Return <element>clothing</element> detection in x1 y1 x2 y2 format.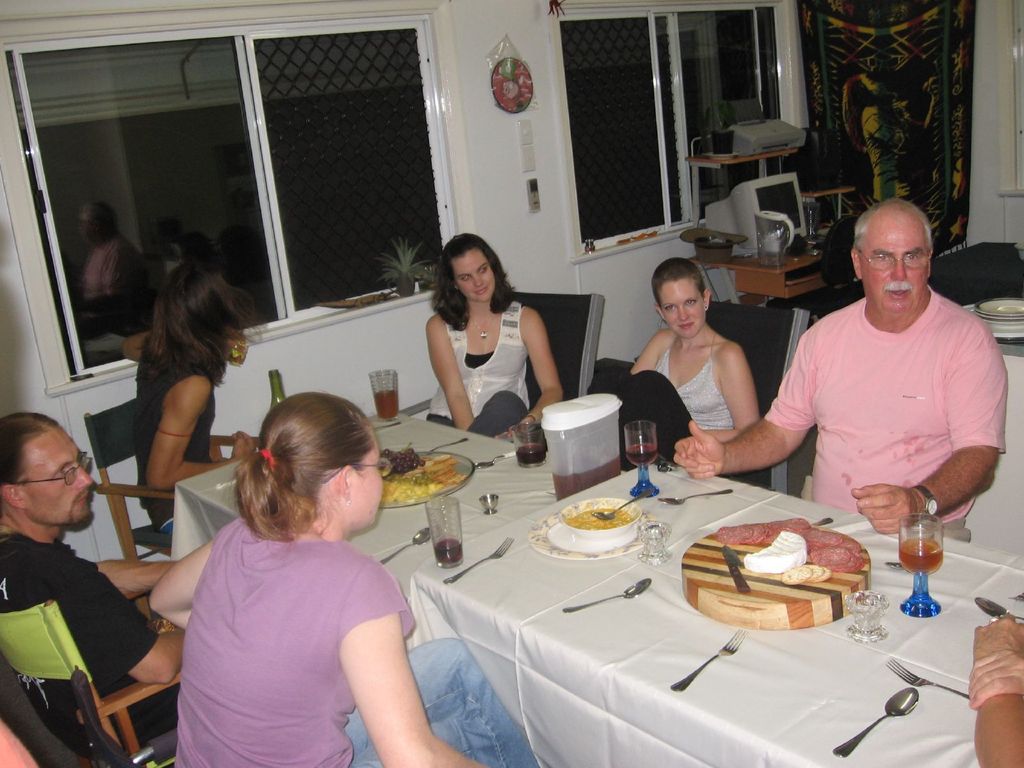
0 532 177 749.
